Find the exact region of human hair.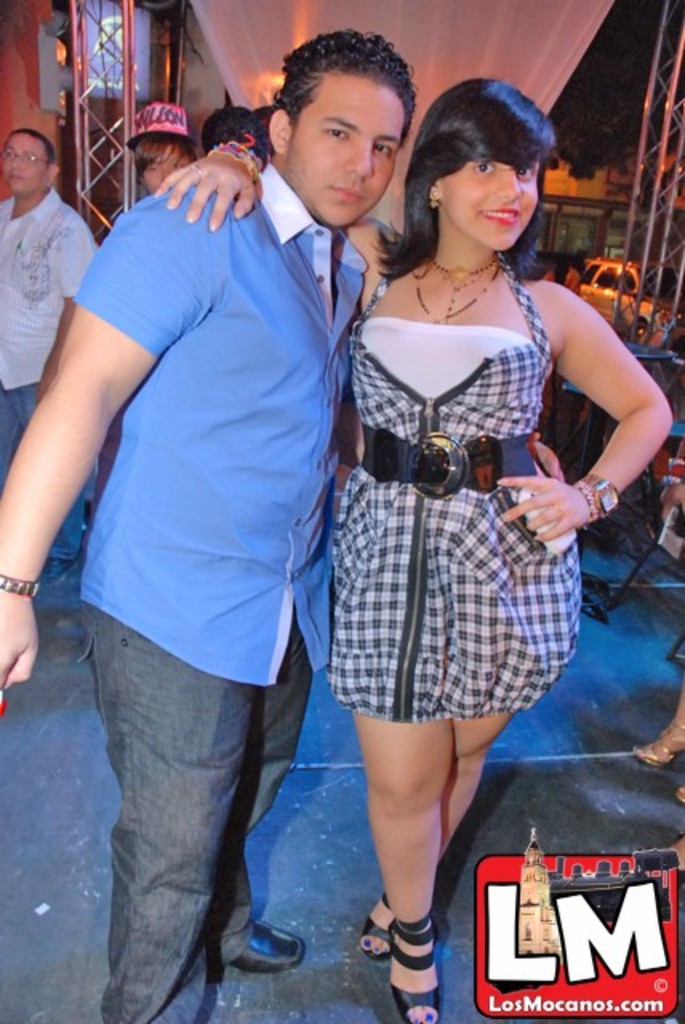
Exact region: bbox=(197, 102, 266, 163).
